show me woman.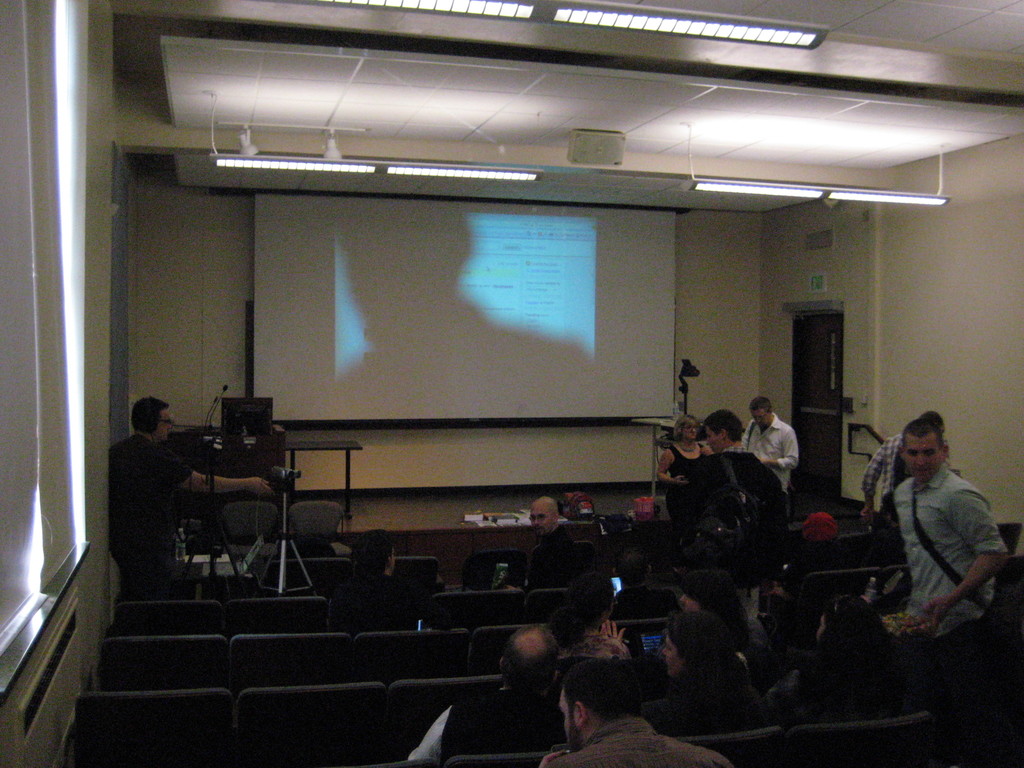
woman is here: x1=776 y1=588 x2=918 y2=719.
